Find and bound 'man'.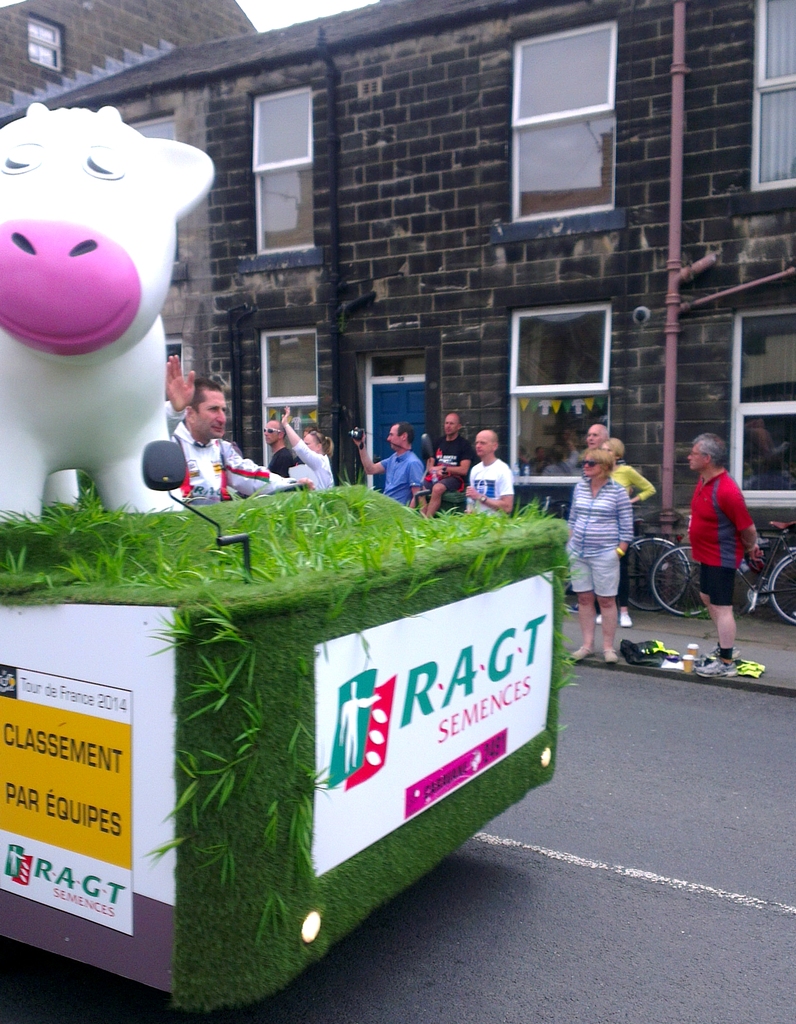
Bound: 160/351/313/513.
